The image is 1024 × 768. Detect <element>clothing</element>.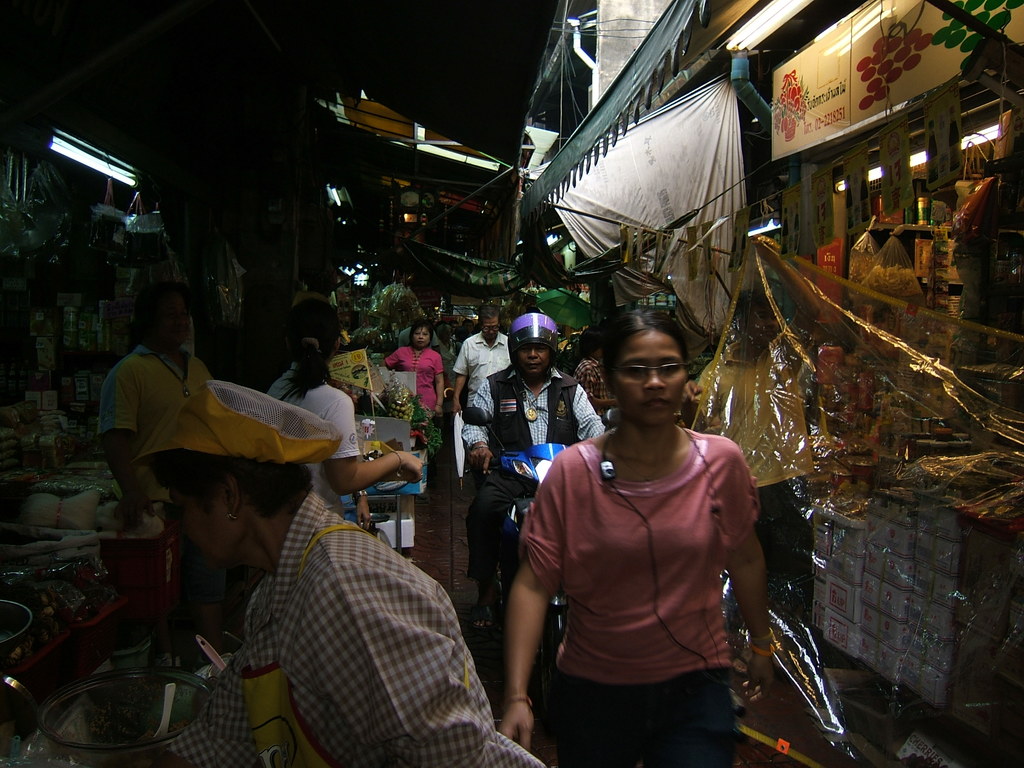
Detection: 265 363 360 519.
